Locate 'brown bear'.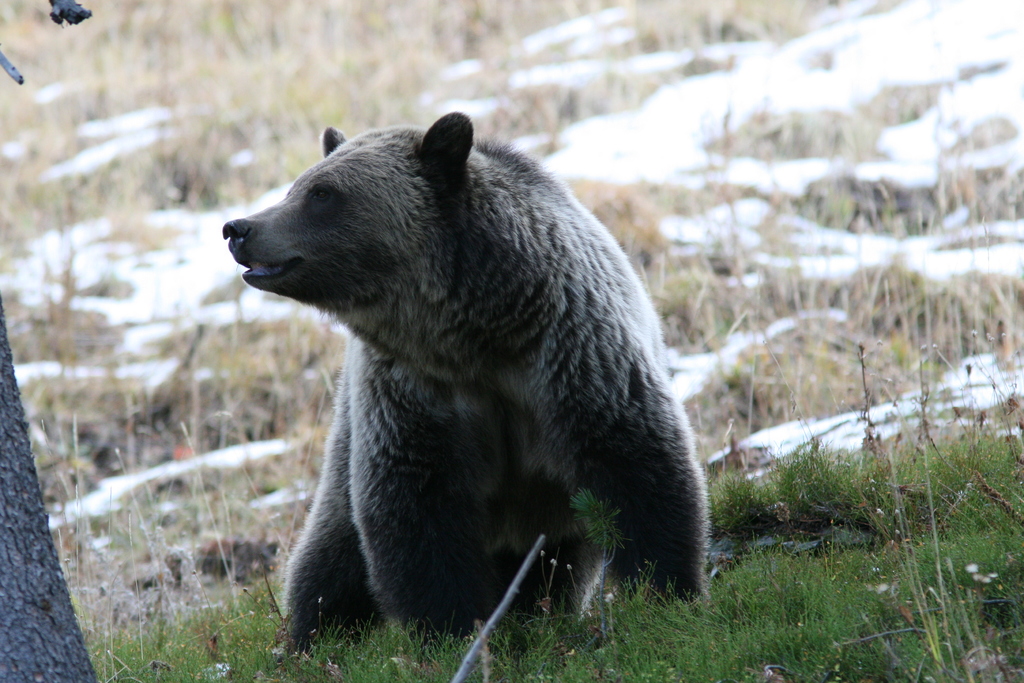
Bounding box: <region>221, 108, 708, 646</region>.
